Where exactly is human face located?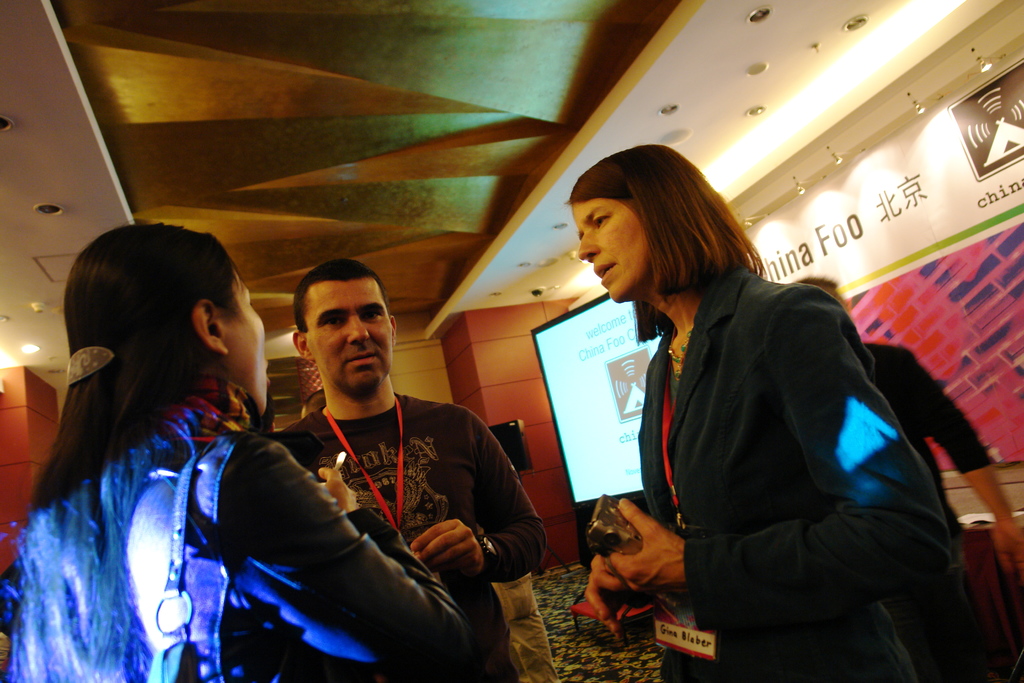
Its bounding box is Rect(573, 199, 645, 304).
